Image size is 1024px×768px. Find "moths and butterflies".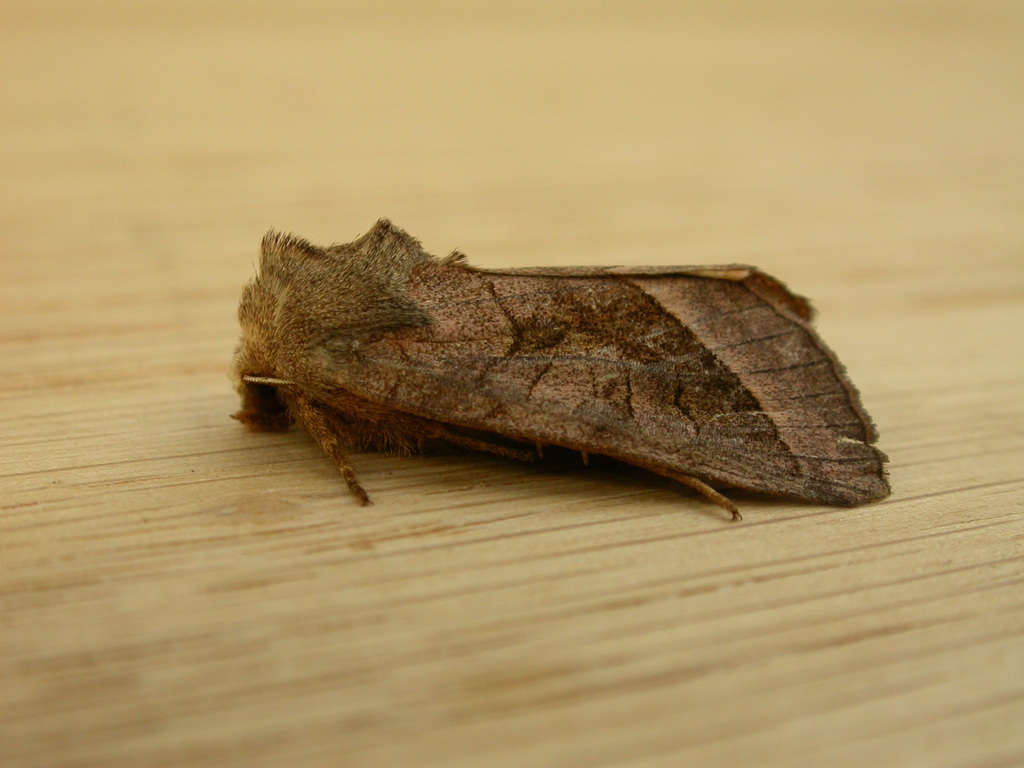
detection(221, 213, 894, 520).
